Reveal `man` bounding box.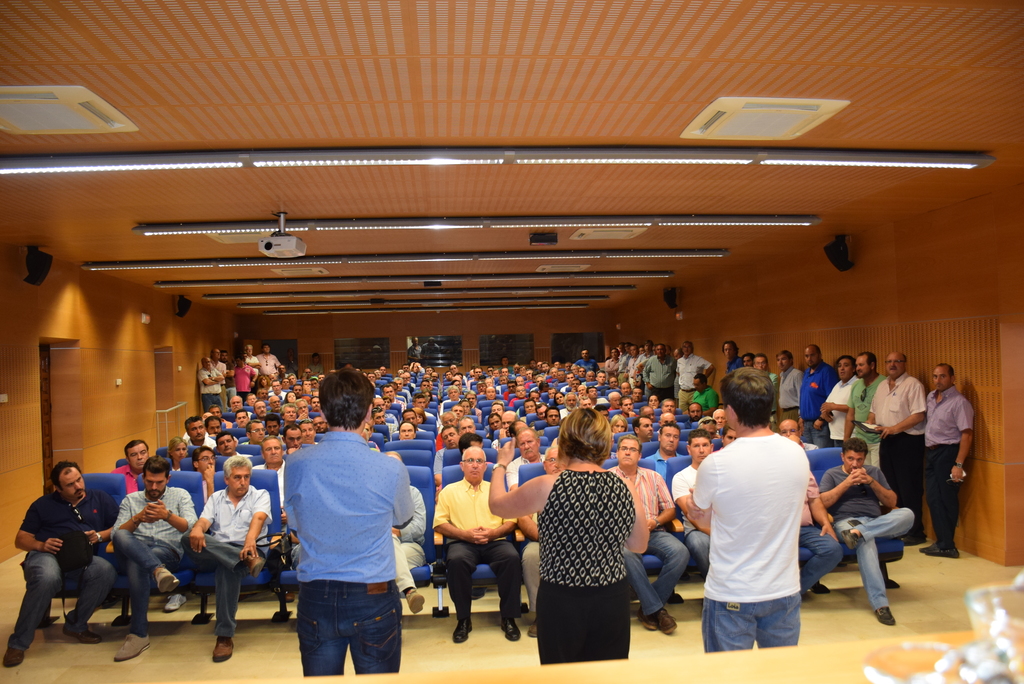
Revealed: (x1=429, y1=444, x2=520, y2=640).
